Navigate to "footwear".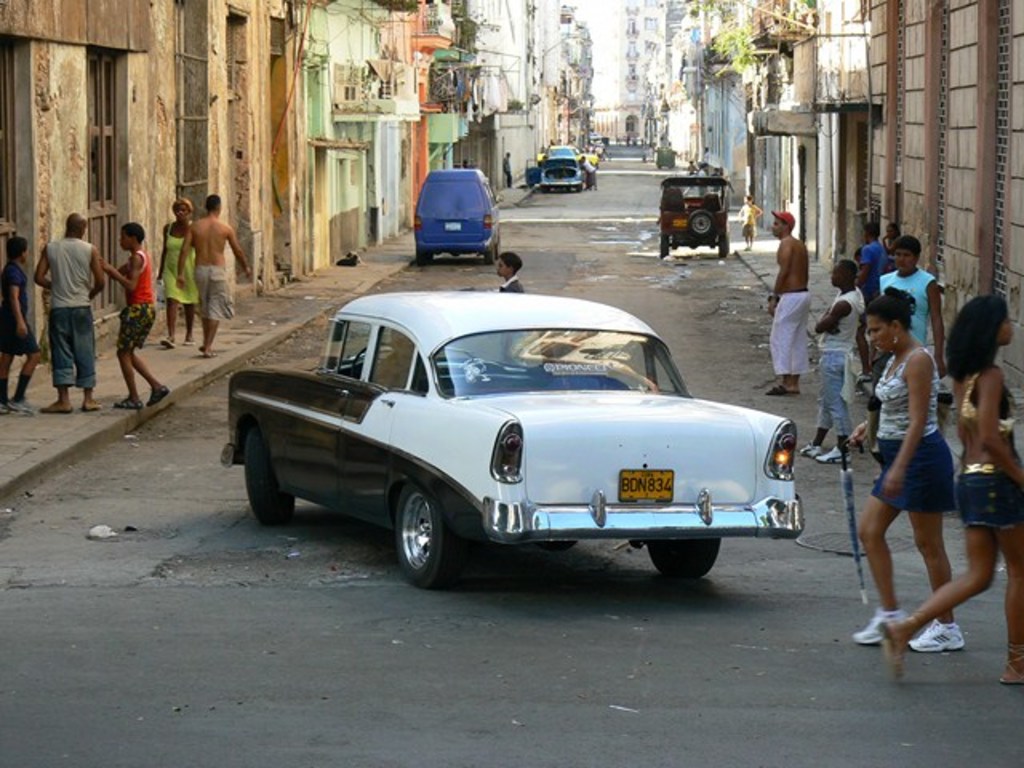
Navigation target: 0/397/19/410.
